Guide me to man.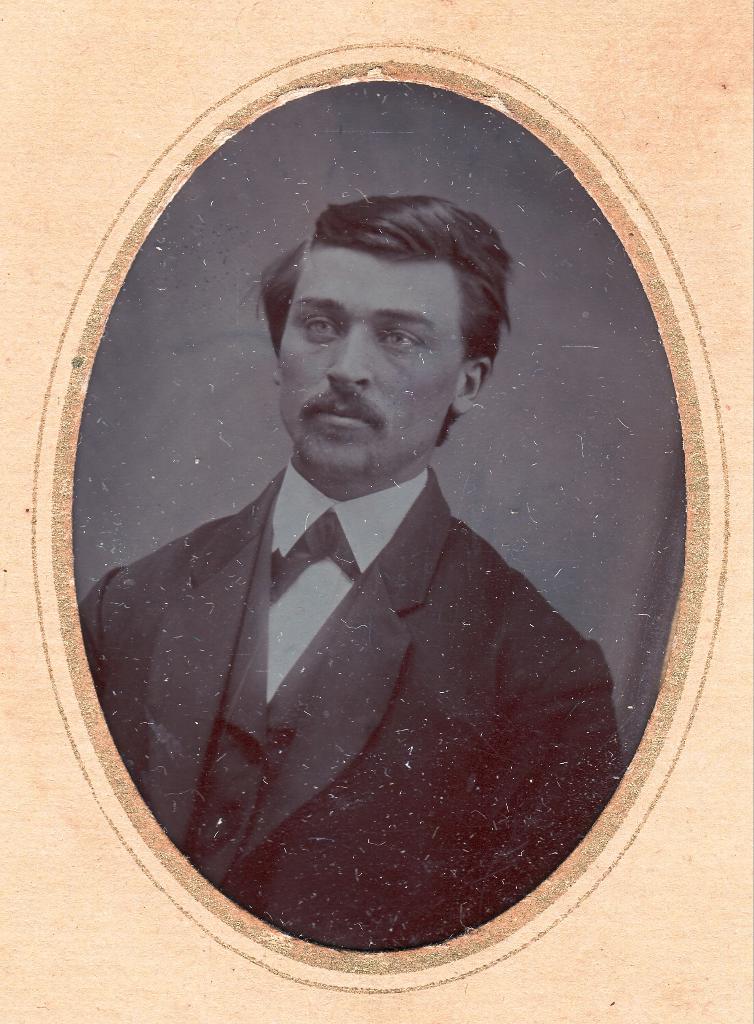
Guidance: bbox=[81, 195, 629, 946].
